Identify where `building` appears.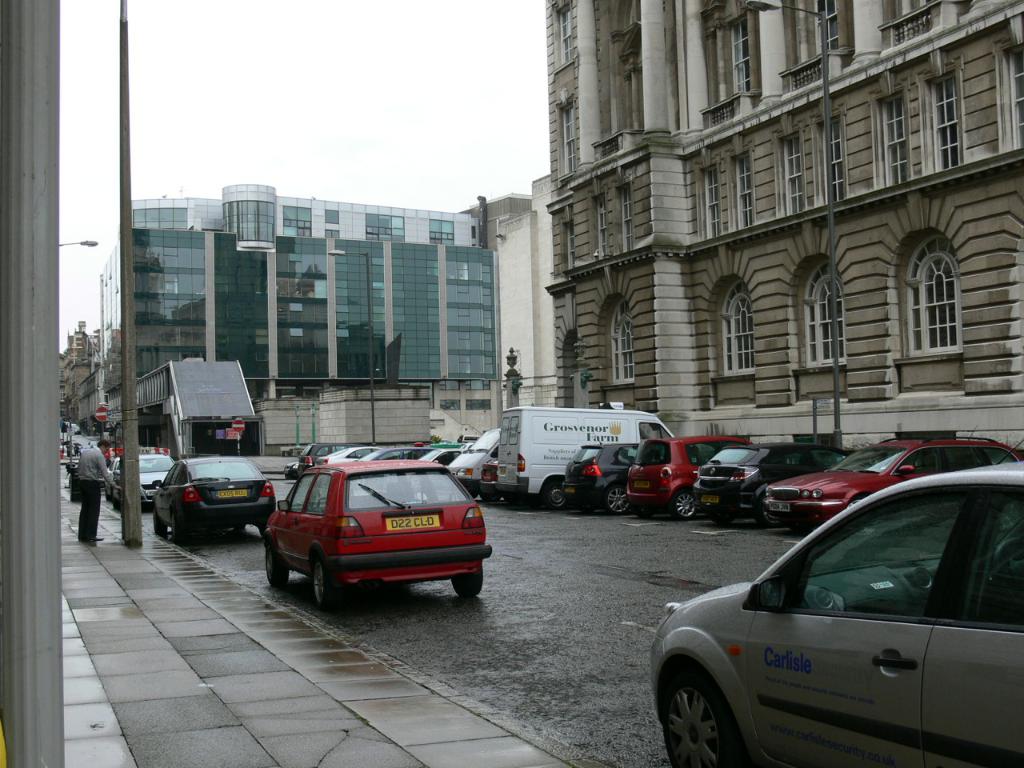
Appears at x1=109 y1=180 x2=493 y2=458.
